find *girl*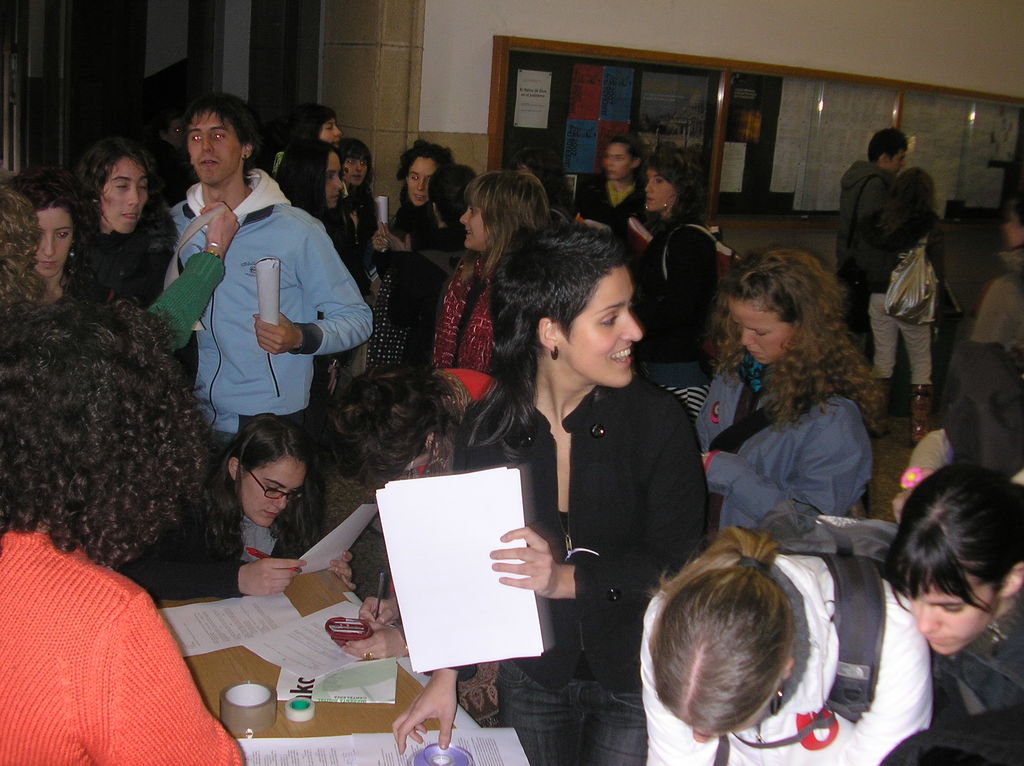
x1=0 y1=305 x2=253 y2=765
